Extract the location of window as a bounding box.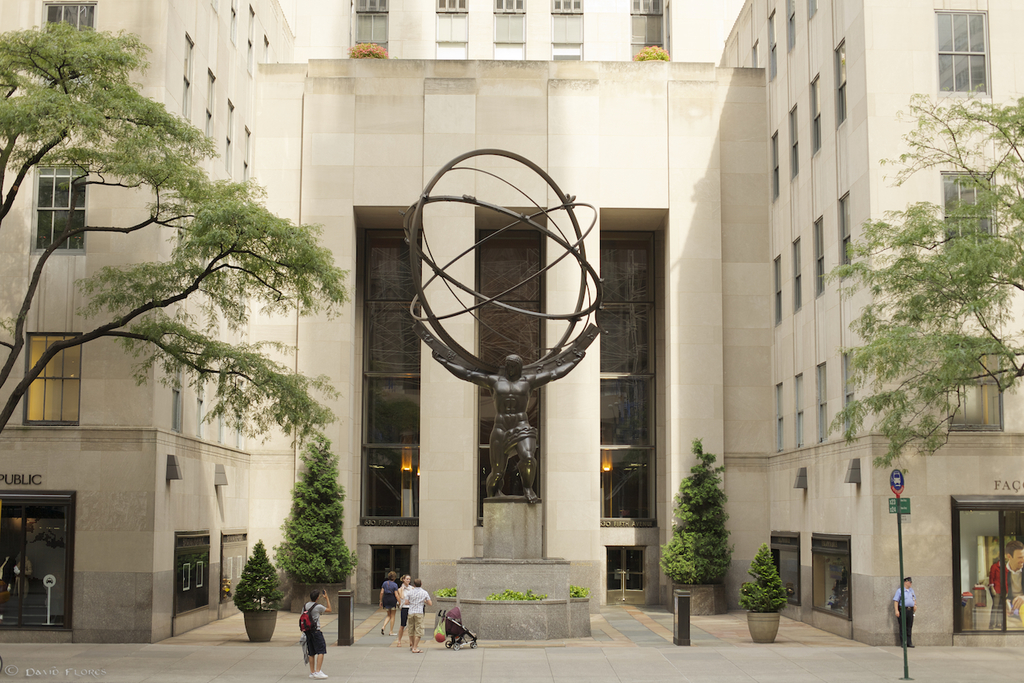
box(347, 0, 385, 54).
